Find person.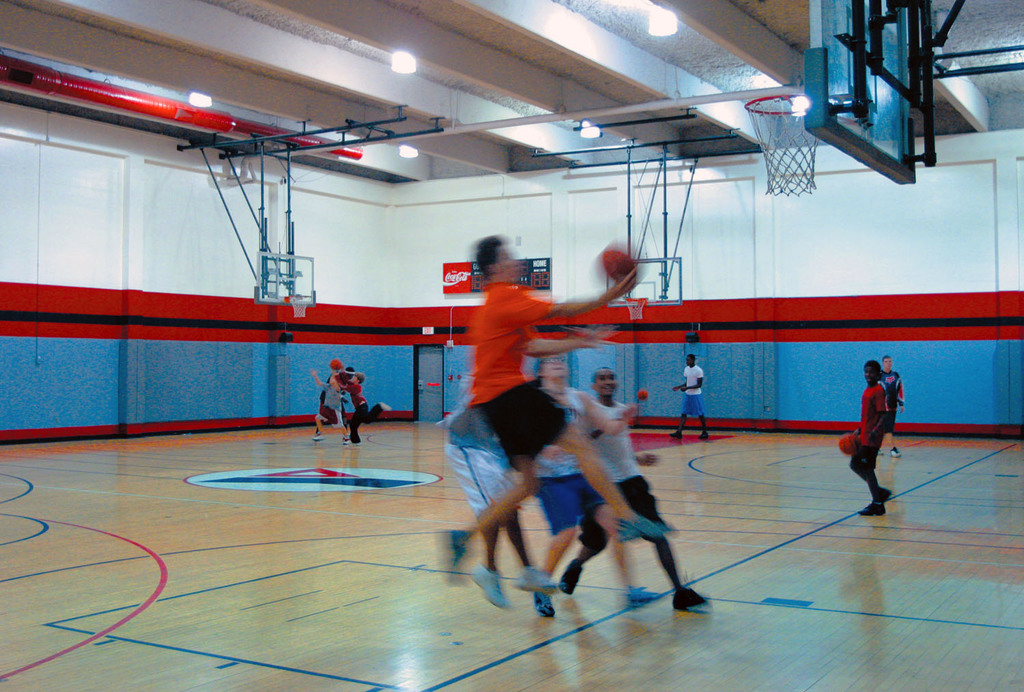
(x1=328, y1=366, x2=393, y2=444).
